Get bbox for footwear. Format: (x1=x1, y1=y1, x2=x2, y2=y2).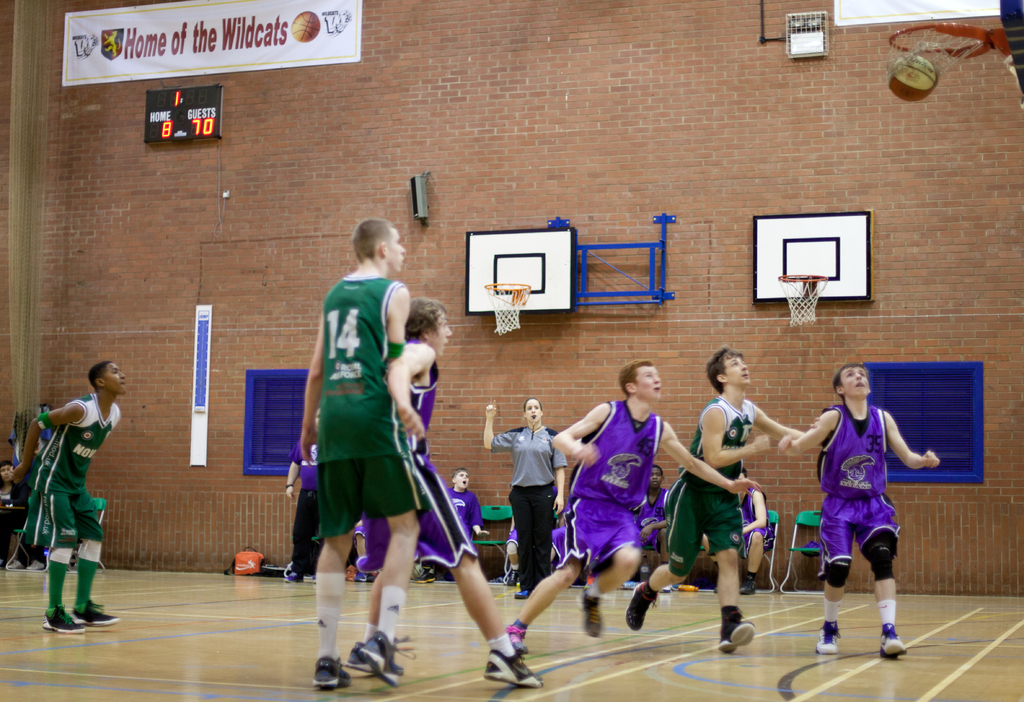
(x1=623, y1=575, x2=657, y2=629).
